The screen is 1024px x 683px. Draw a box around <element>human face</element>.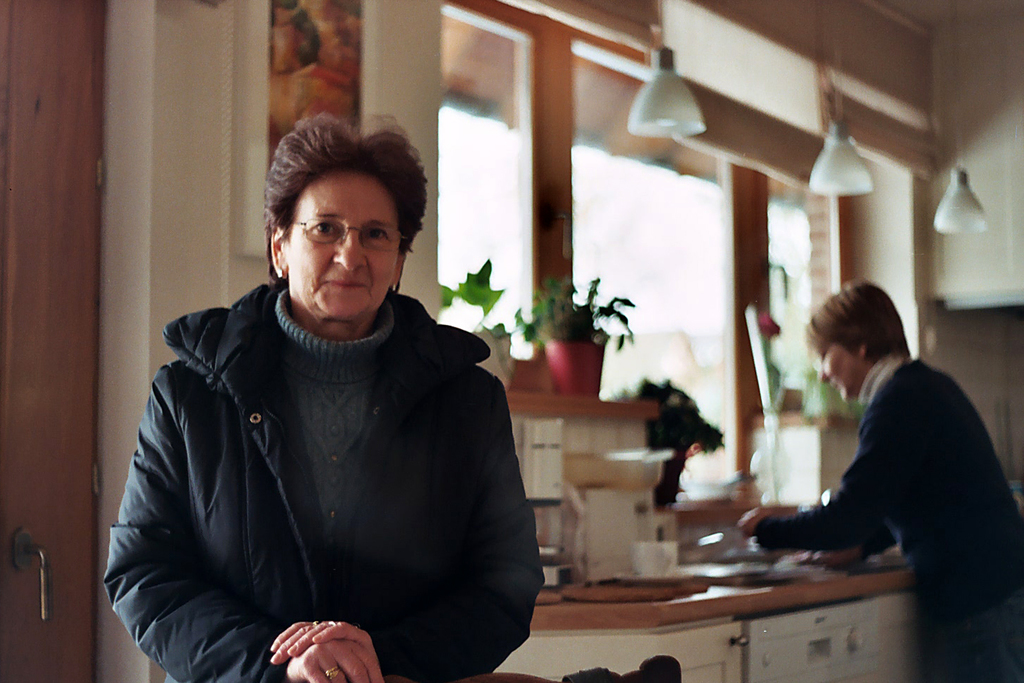
left=822, top=345, right=871, bottom=399.
